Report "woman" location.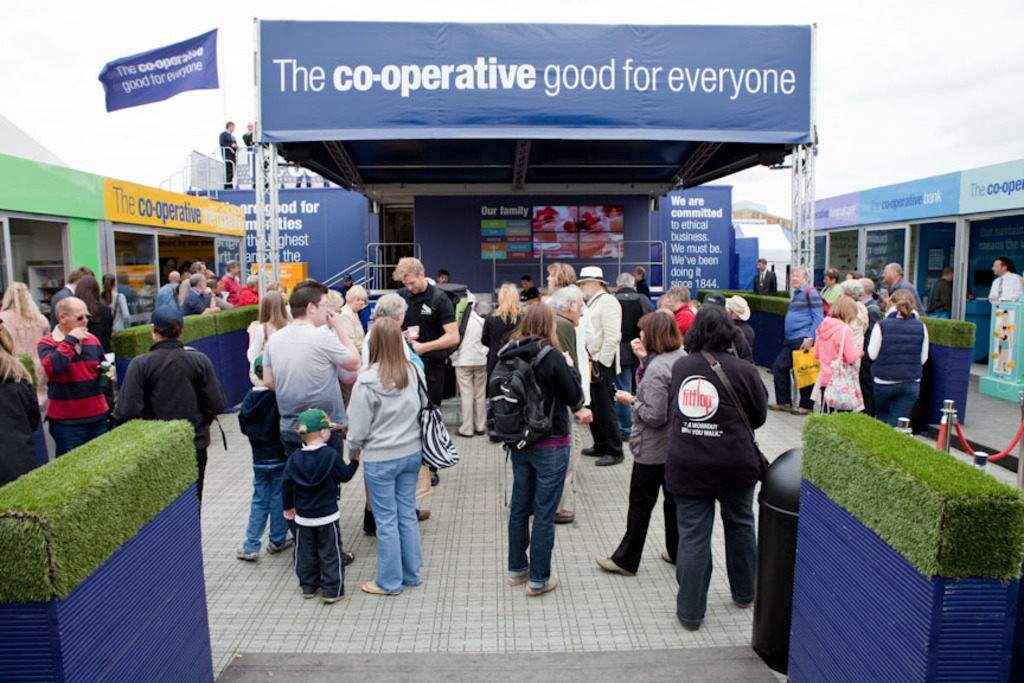
Report: box(818, 267, 844, 309).
